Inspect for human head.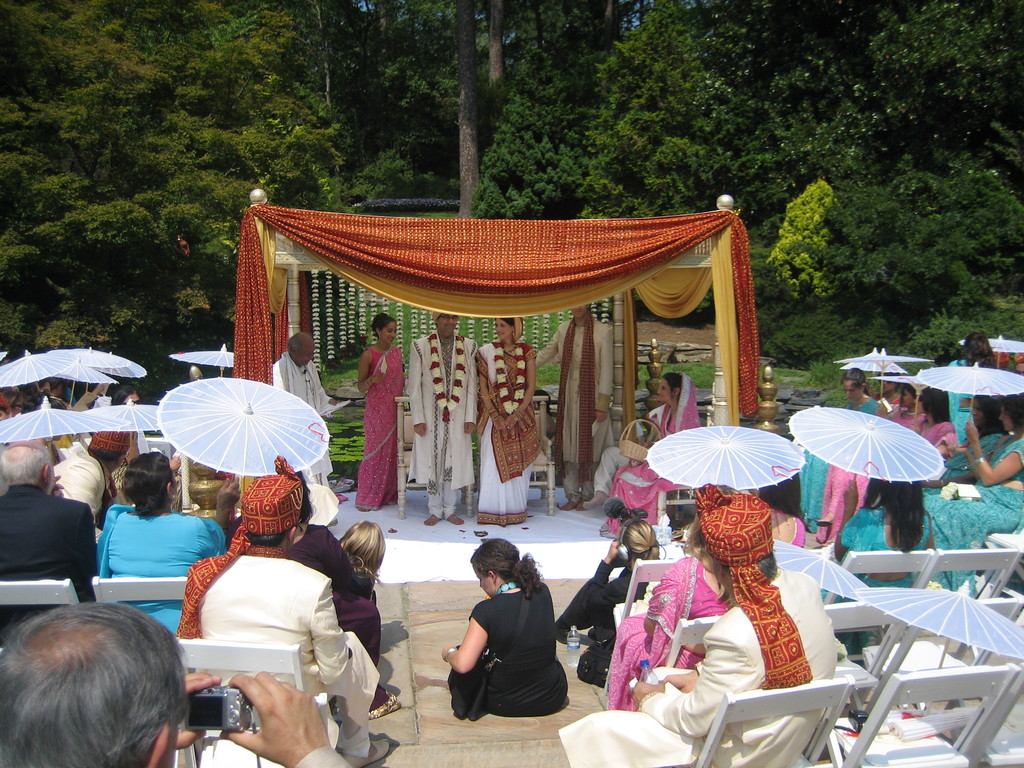
Inspection: bbox=(88, 429, 138, 469).
